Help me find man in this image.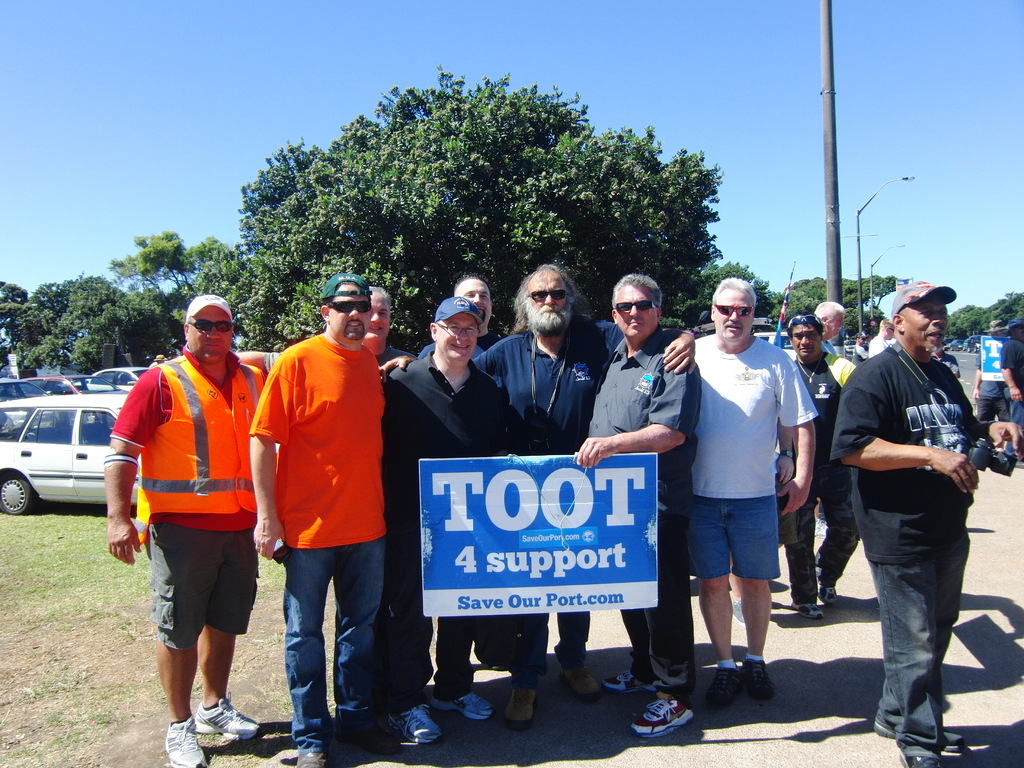
Found it: x1=382, y1=294, x2=522, y2=744.
